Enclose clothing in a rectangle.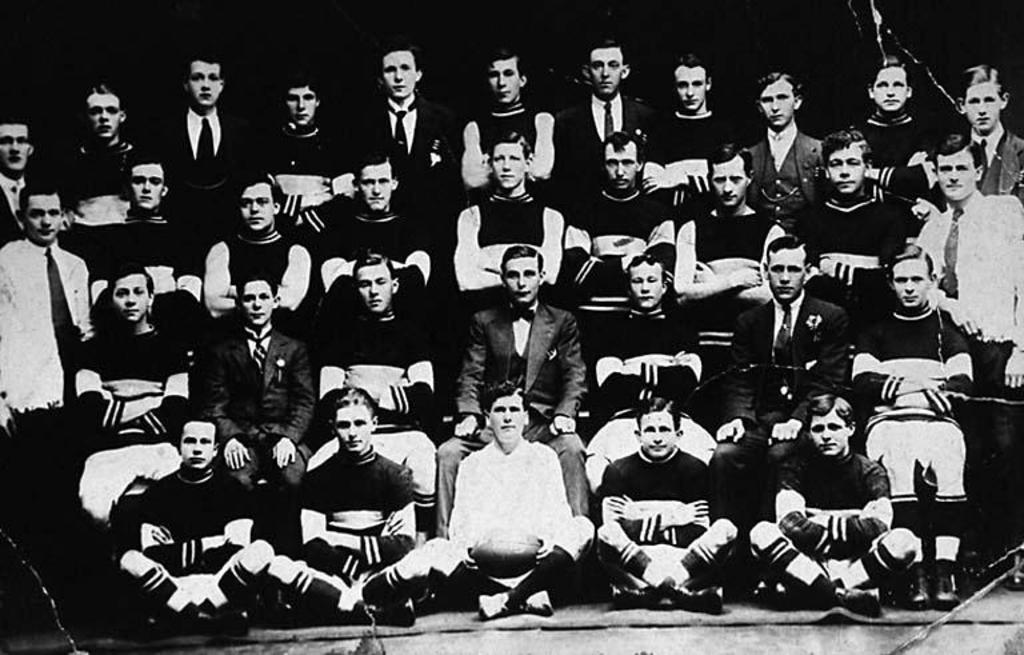
rect(233, 232, 296, 288).
